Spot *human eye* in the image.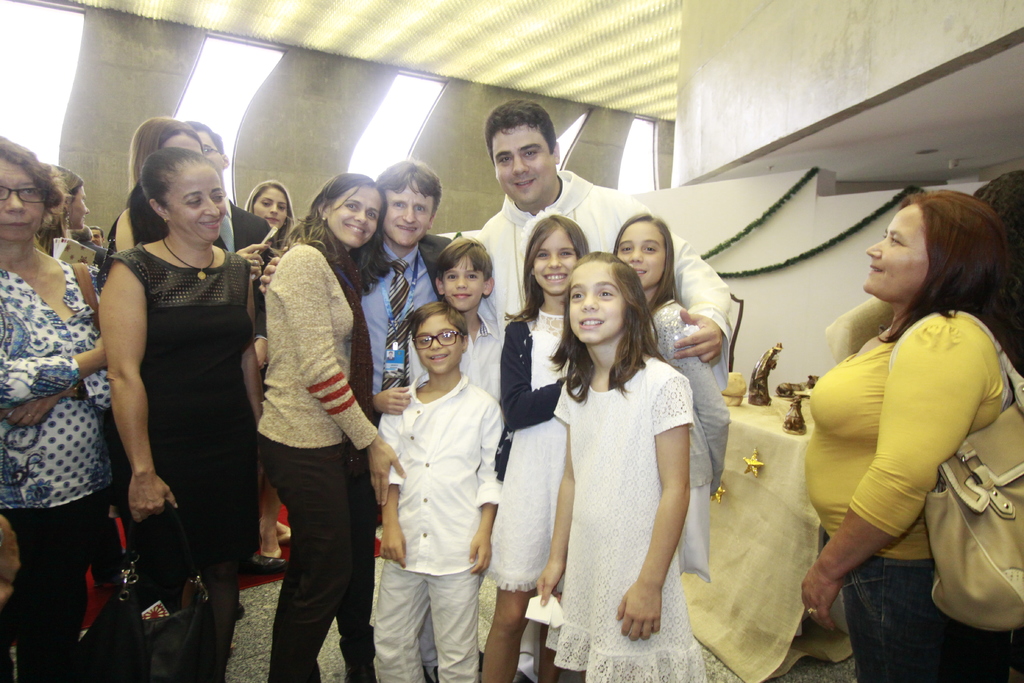
*human eye* found at [278, 204, 285, 211].
